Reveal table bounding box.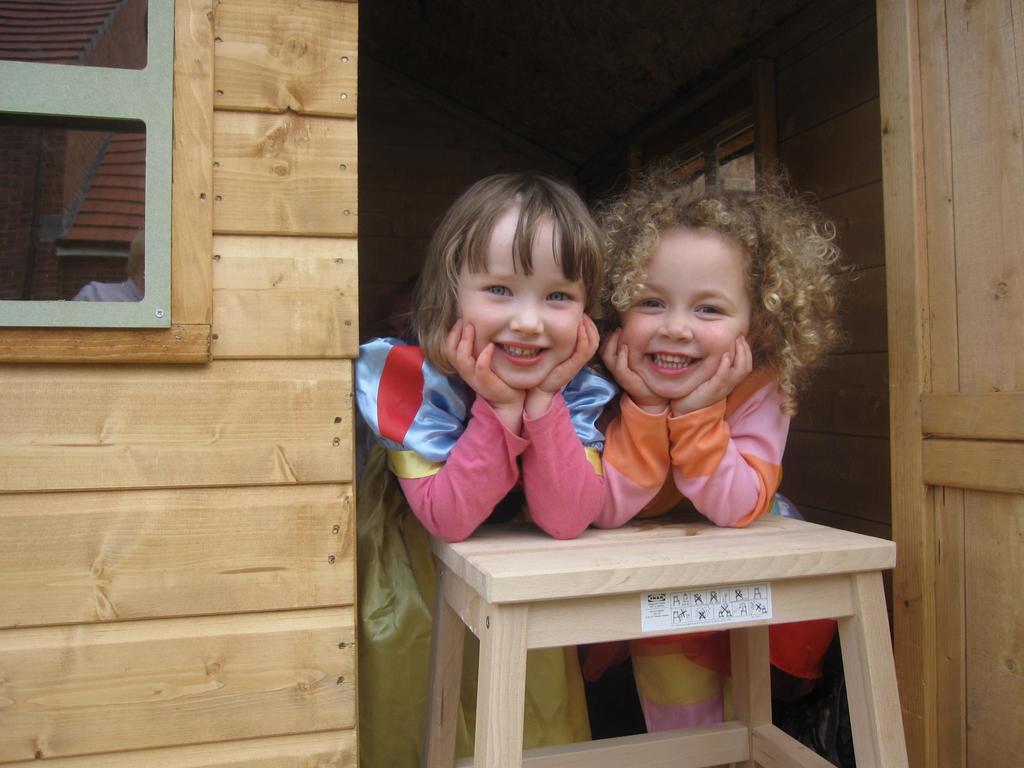
Revealed: <box>416,511,911,767</box>.
